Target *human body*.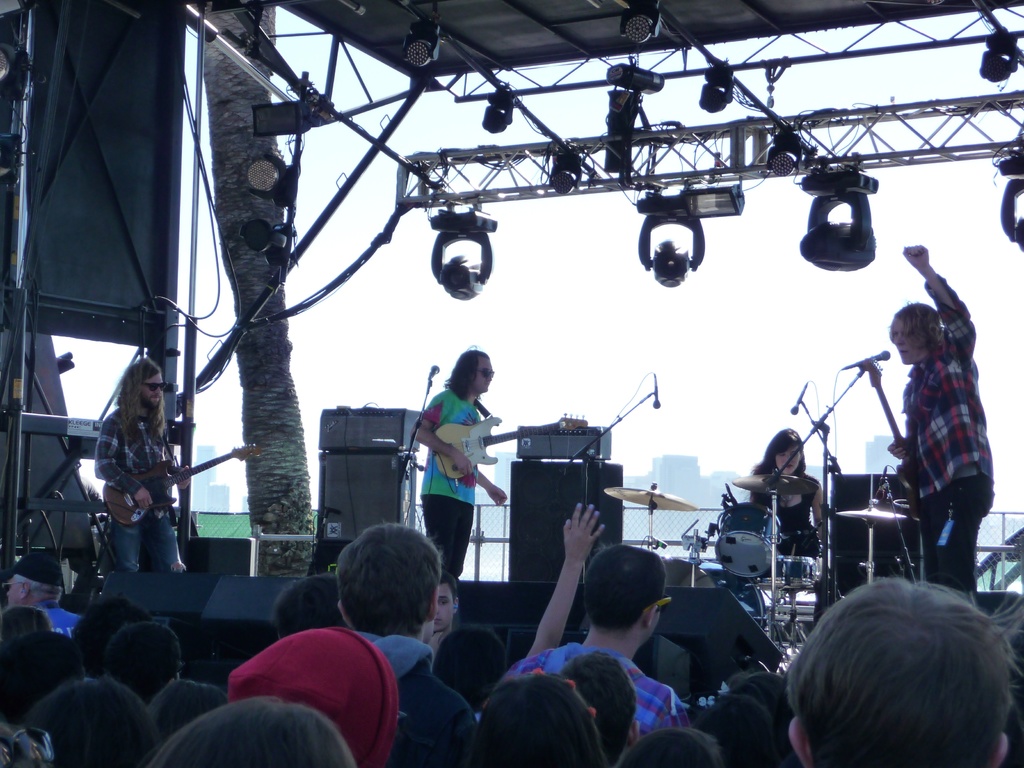
Target region: l=330, t=519, r=479, b=756.
